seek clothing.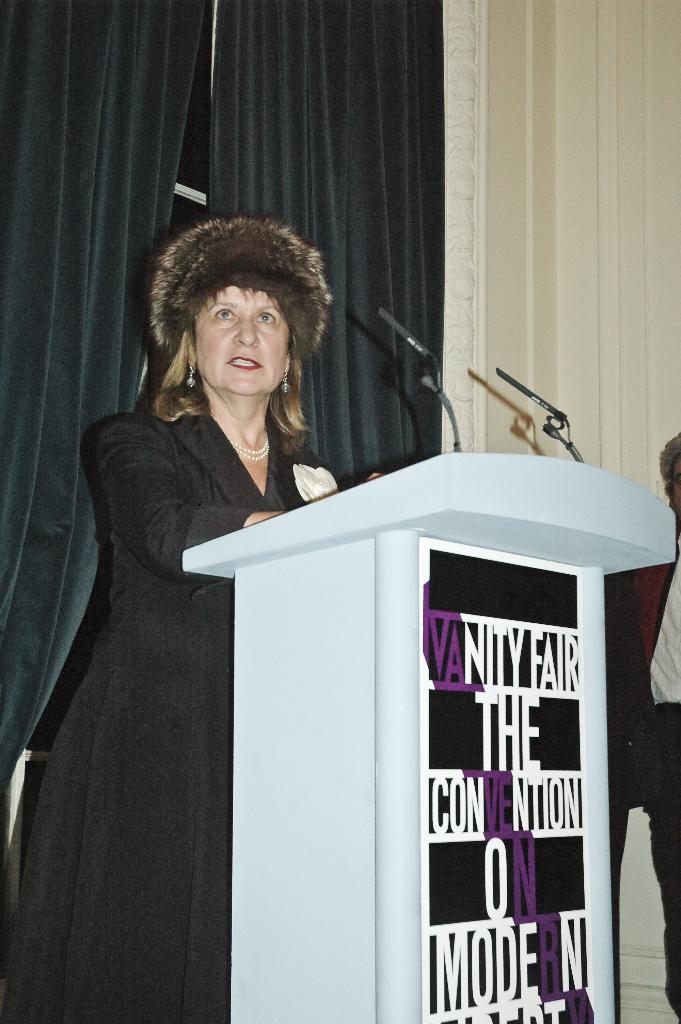
(624, 536, 680, 1023).
